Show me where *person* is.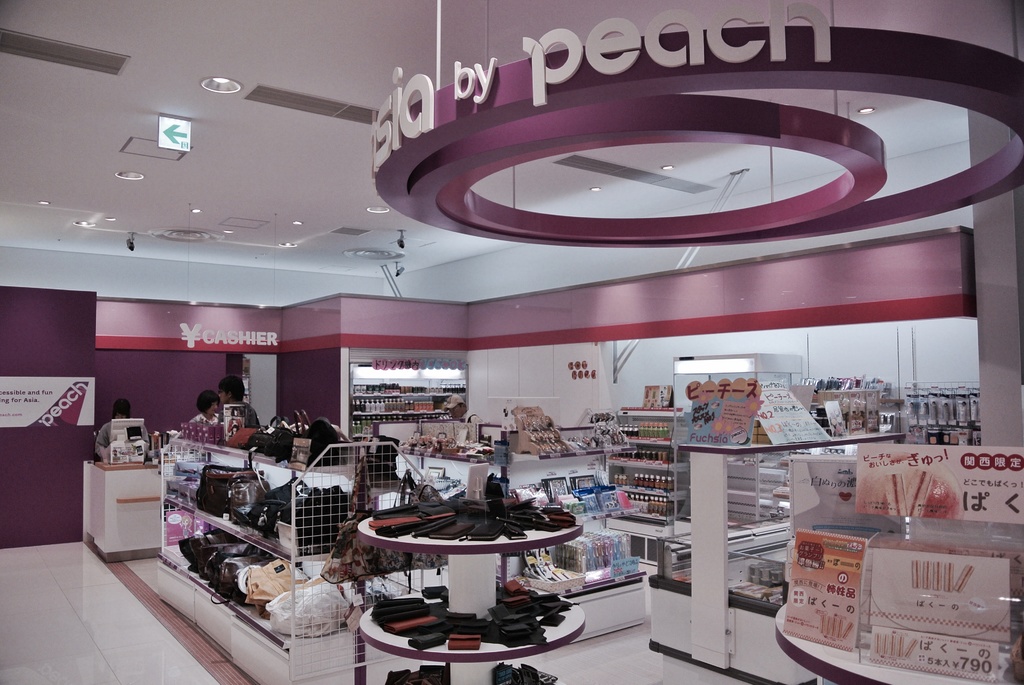
*person* is at locate(193, 390, 220, 430).
